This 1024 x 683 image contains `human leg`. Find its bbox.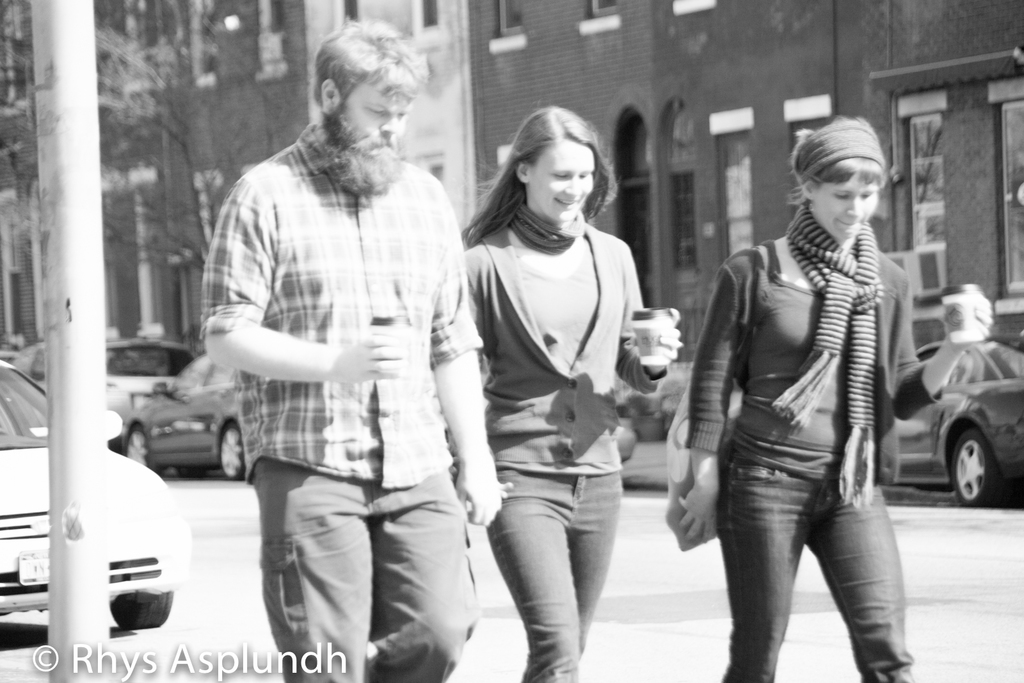
locate(807, 478, 904, 682).
